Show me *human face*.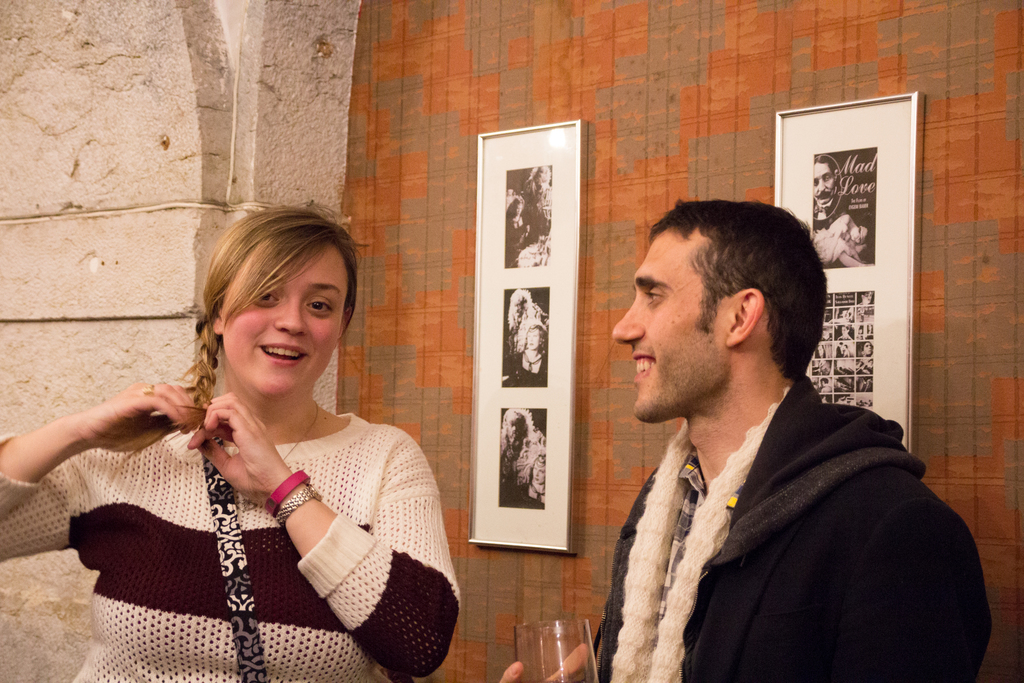
*human face* is here: (x1=534, y1=461, x2=545, y2=483).
